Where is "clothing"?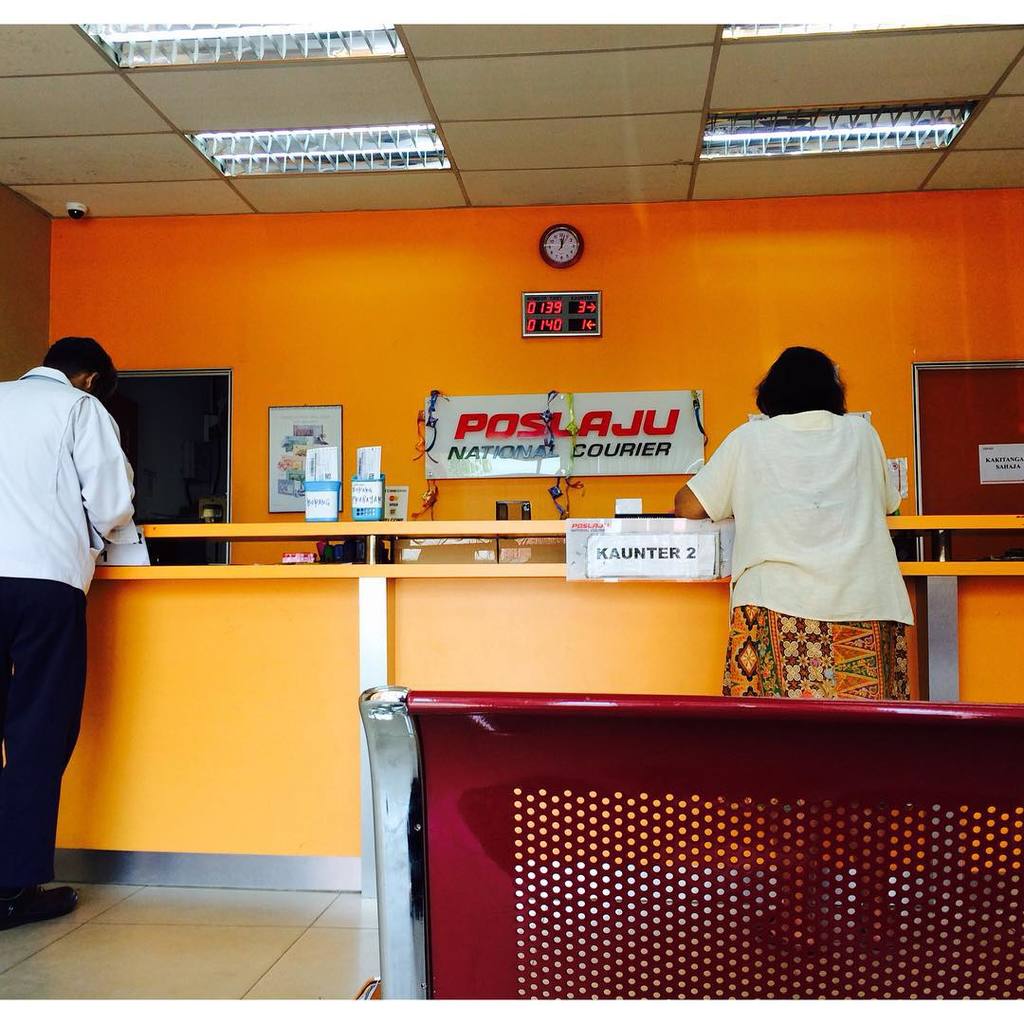
715, 357, 922, 683.
